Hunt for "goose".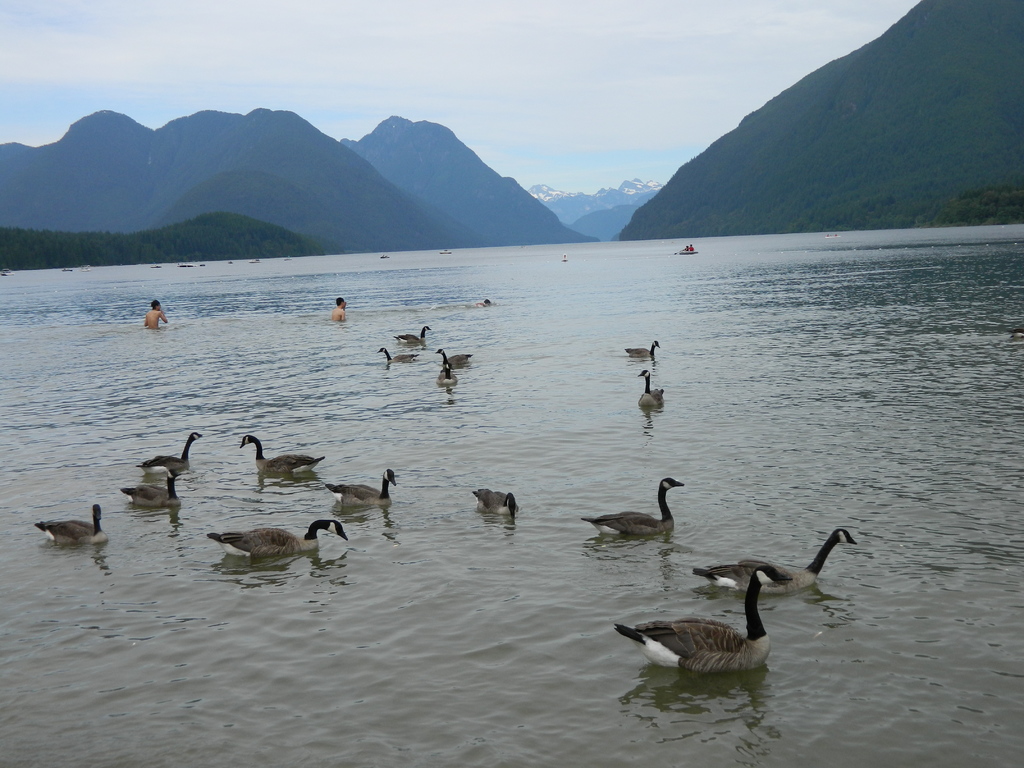
Hunted down at detection(689, 523, 853, 589).
